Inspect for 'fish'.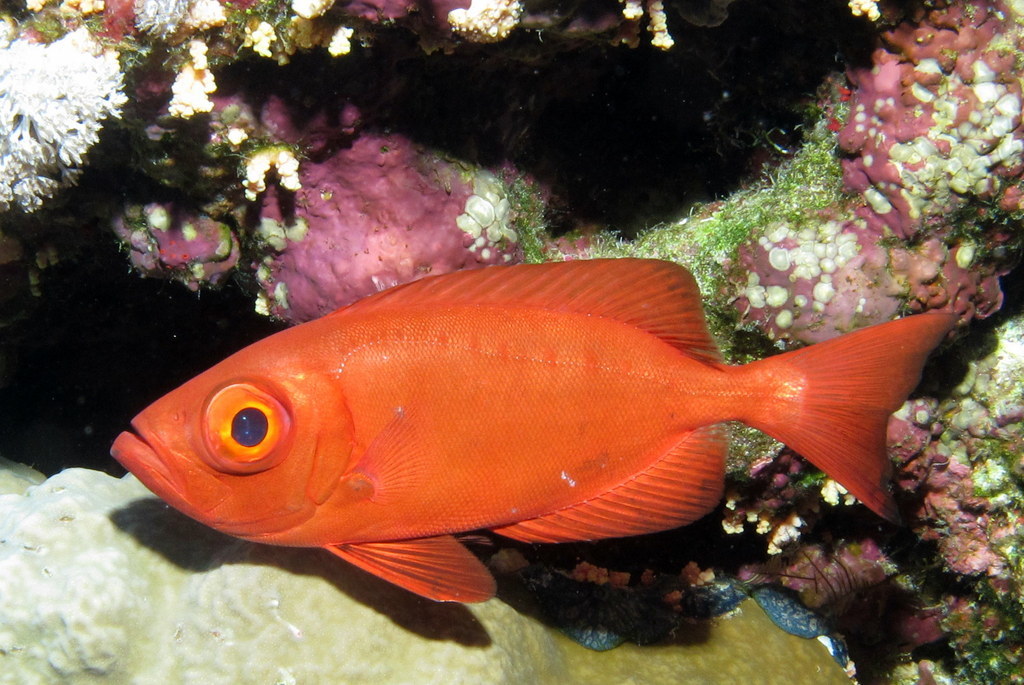
Inspection: Rect(113, 248, 981, 613).
